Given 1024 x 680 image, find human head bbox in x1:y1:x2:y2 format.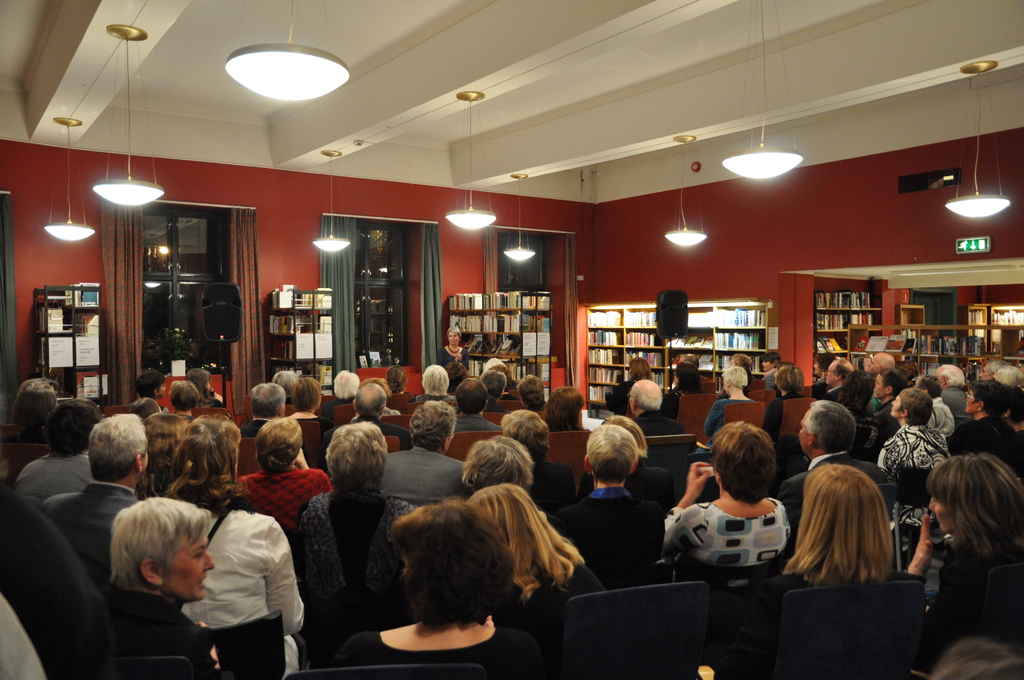
406:396:455:449.
